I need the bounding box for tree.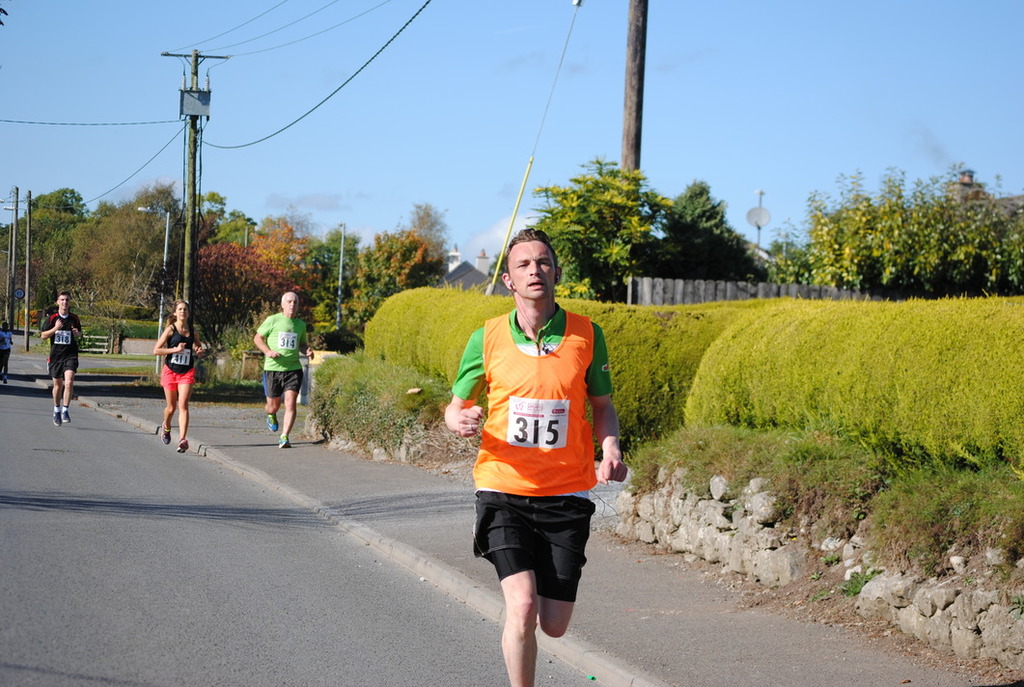
Here it is: BBox(783, 162, 1012, 301).
